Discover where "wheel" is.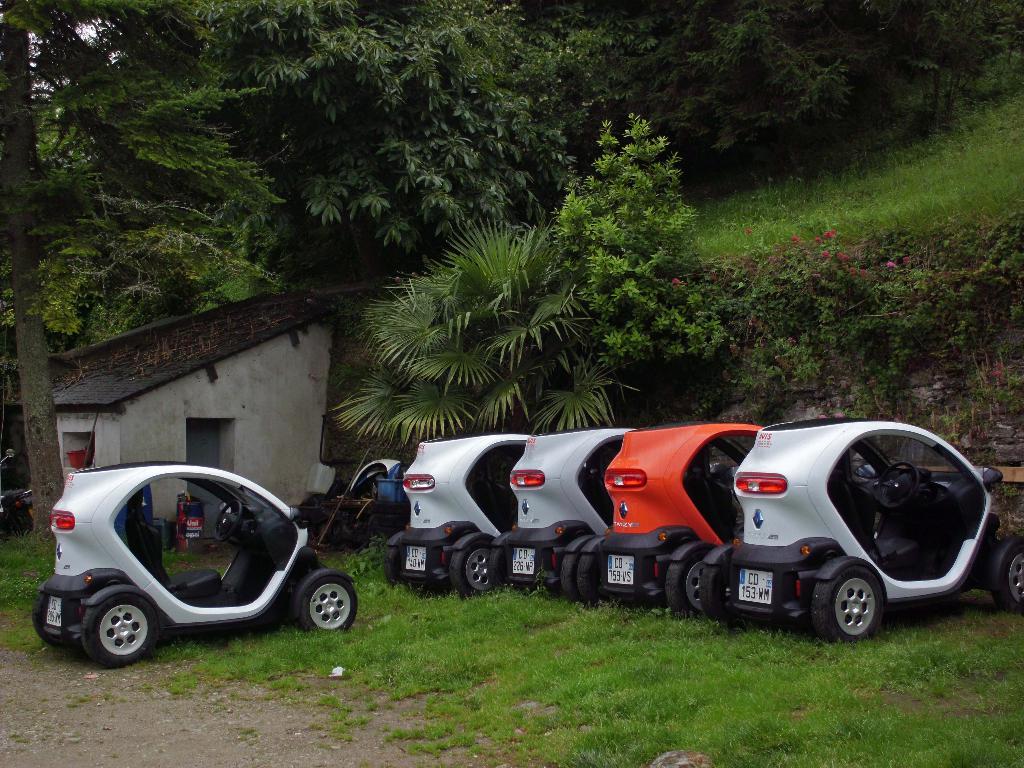
Discovered at 648/561/671/608.
